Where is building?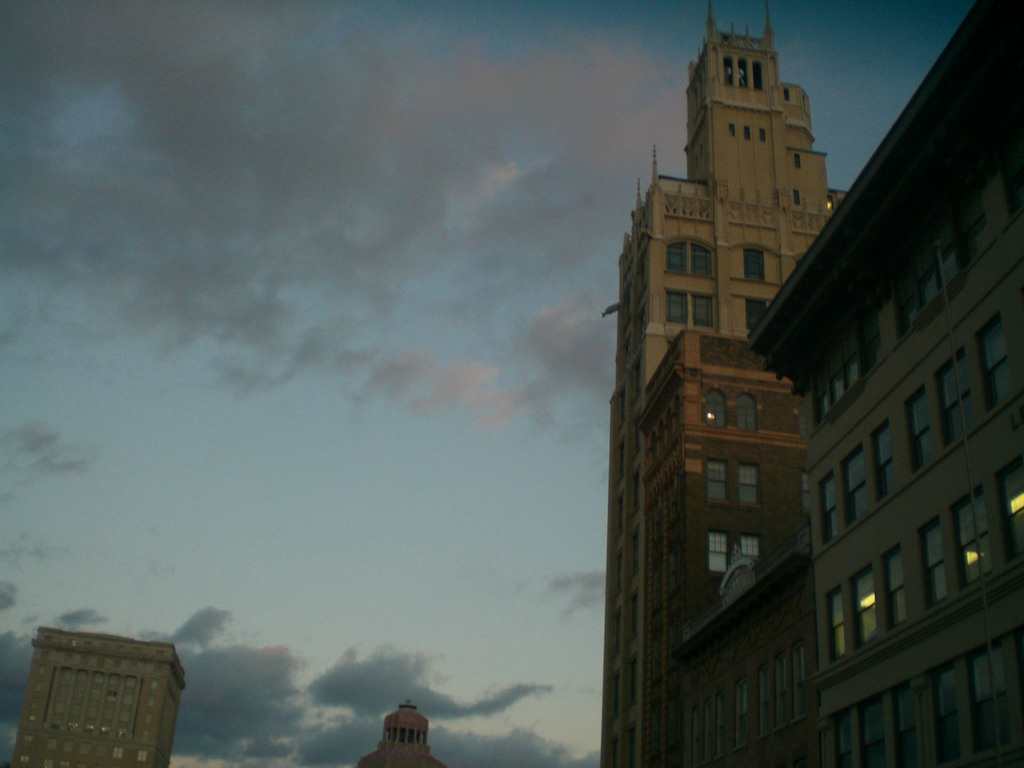
[x1=742, y1=0, x2=1023, y2=767].
